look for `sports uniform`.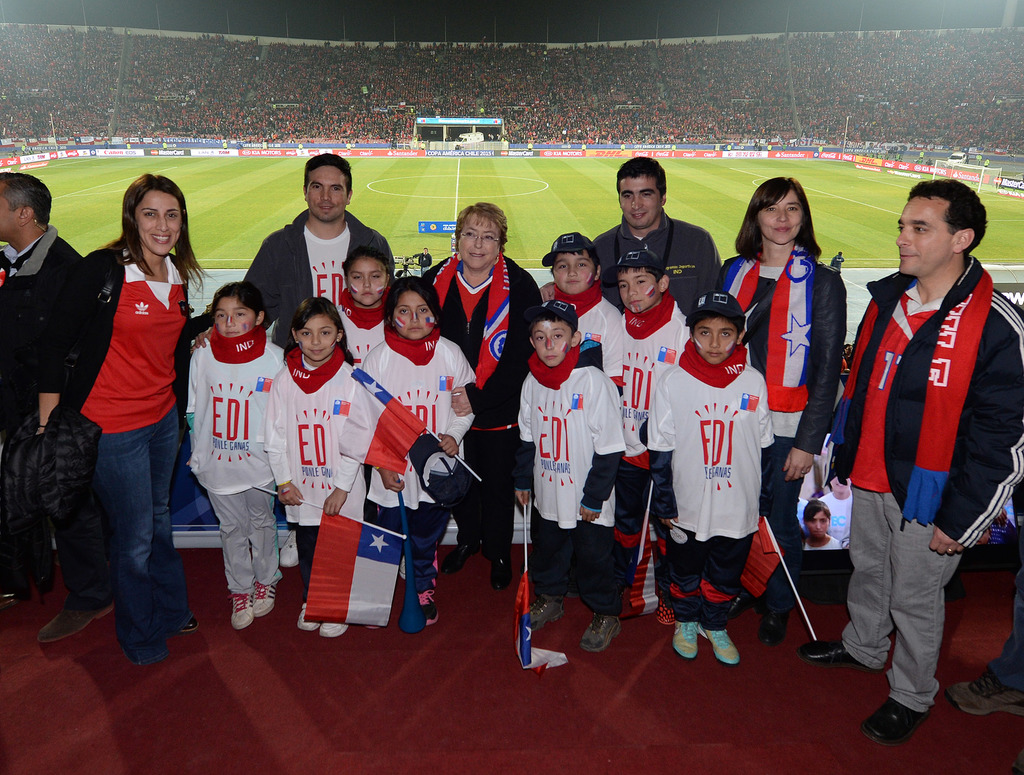
Found: [530,274,620,387].
